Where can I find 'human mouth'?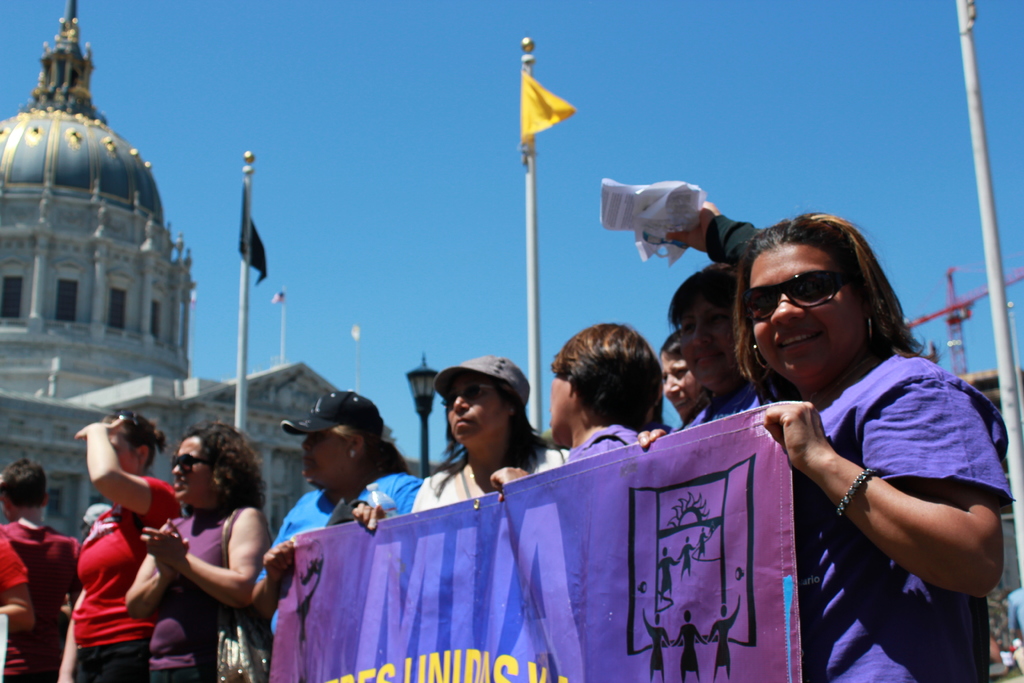
You can find it at box(447, 422, 473, 438).
